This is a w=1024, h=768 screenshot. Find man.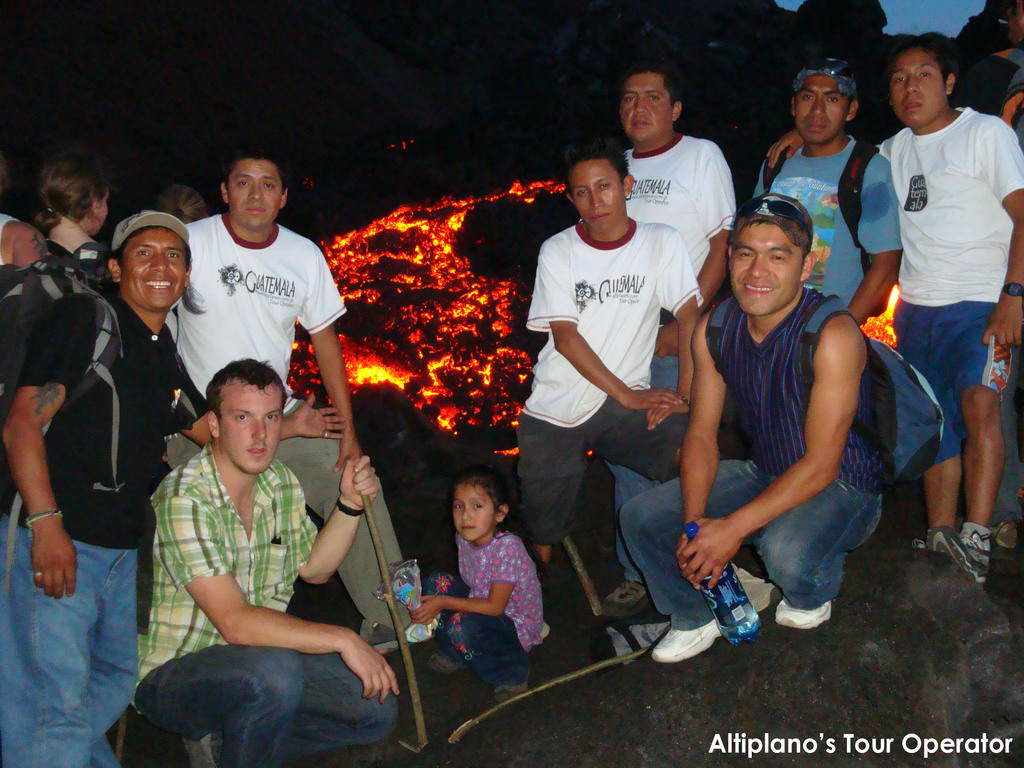
Bounding box: bbox(131, 364, 394, 767).
